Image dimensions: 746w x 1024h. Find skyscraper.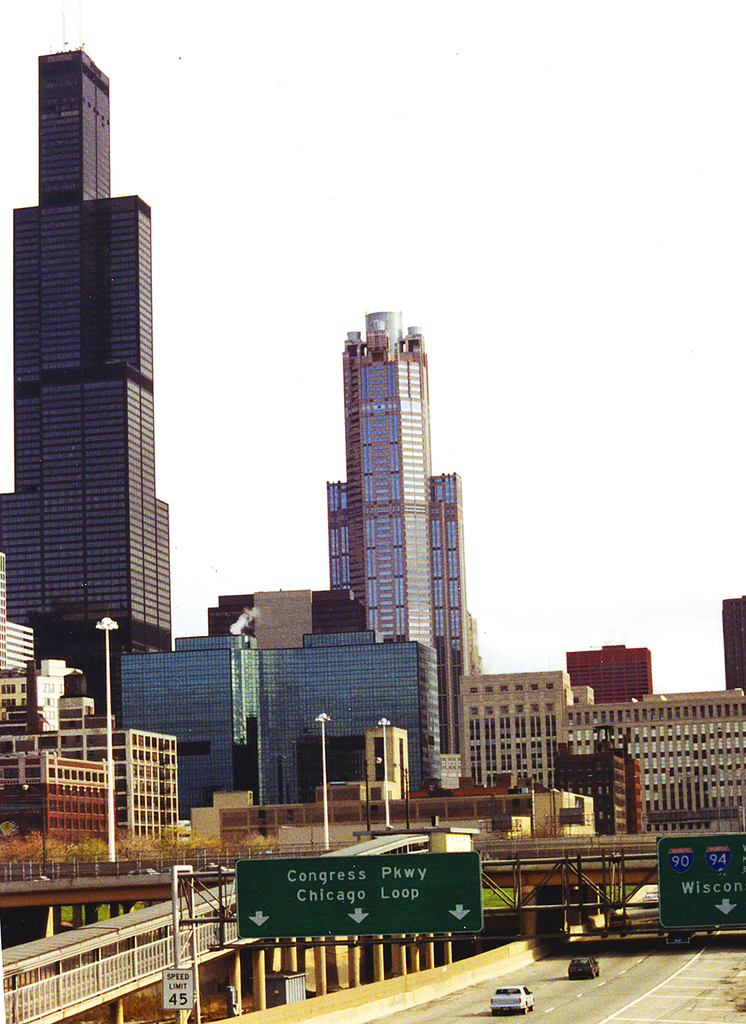
328,305,467,766.
